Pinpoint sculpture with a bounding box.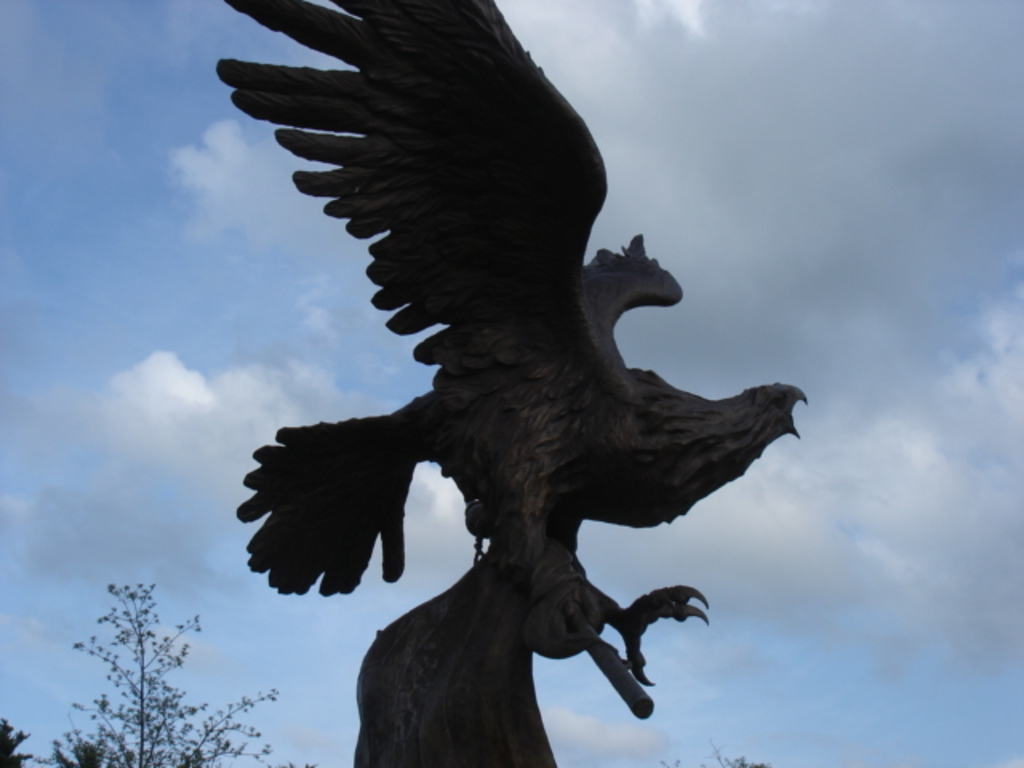
[160, 0, 818, 763].
